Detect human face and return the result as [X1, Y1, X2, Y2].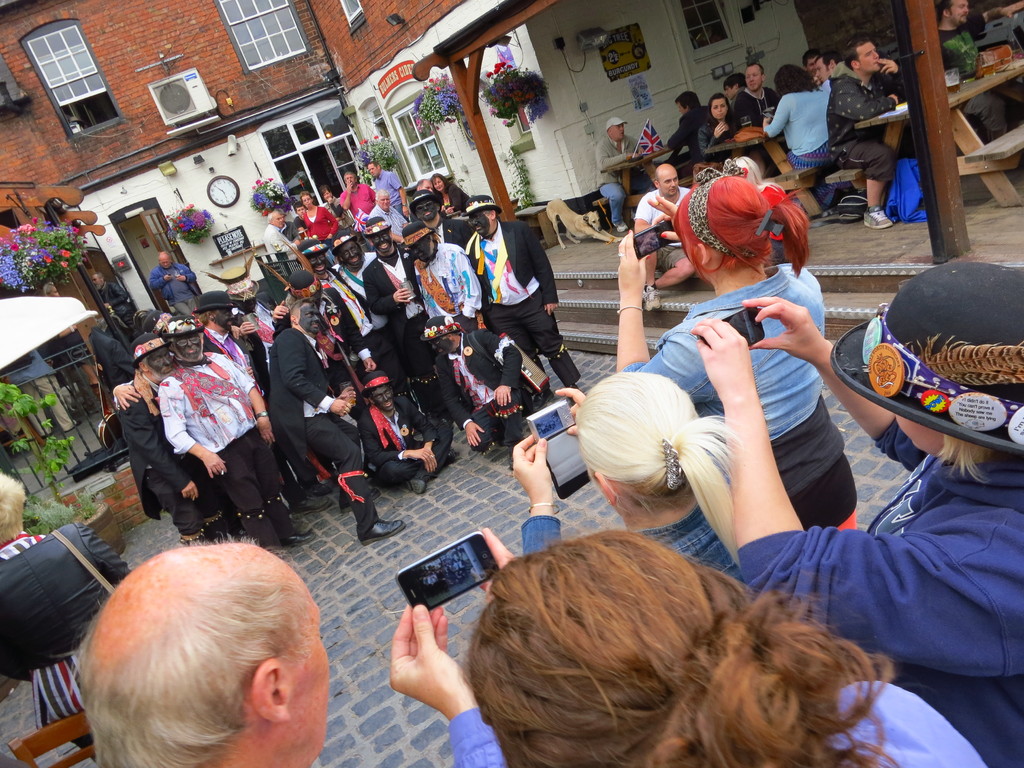
[950, 1, 972, 22].
